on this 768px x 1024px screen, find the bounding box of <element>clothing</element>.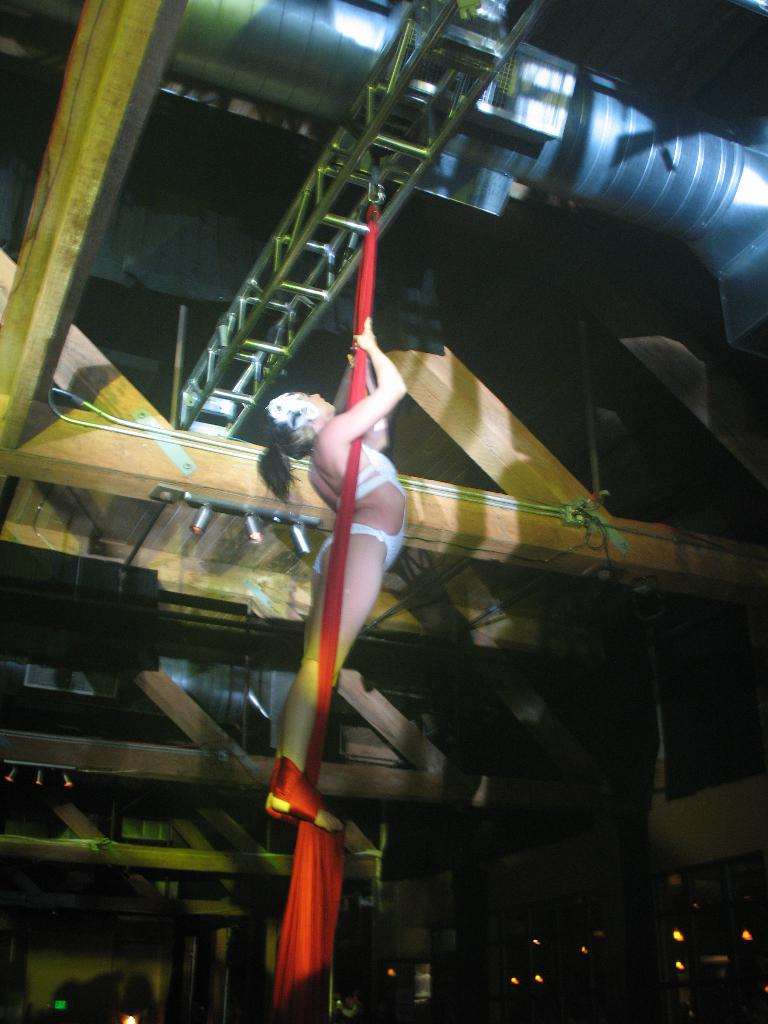
Bounding box: select_region(181, 155, 612, 947).
